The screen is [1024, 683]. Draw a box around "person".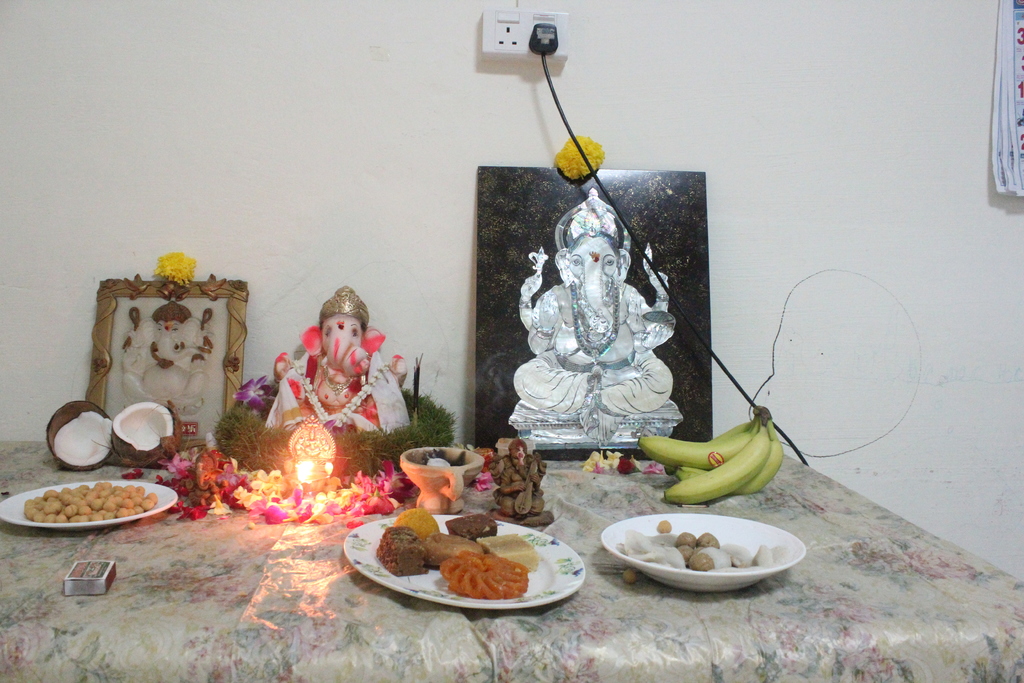
BBox(515, 187, 674, 441).
